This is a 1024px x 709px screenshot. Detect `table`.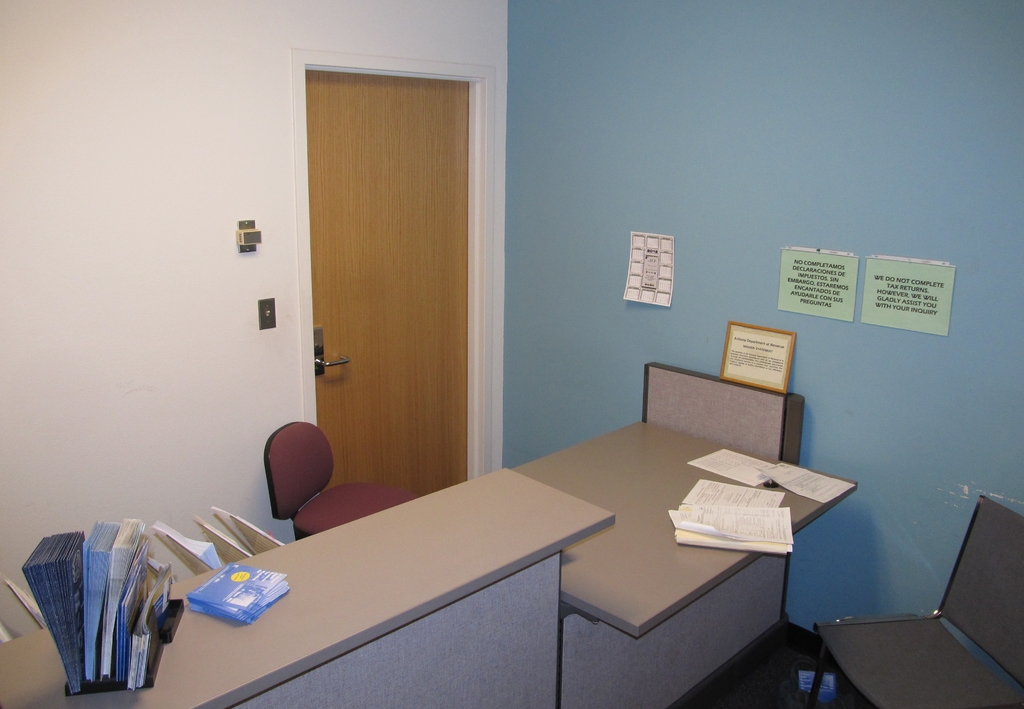
box(516, 411, 852, 708).
